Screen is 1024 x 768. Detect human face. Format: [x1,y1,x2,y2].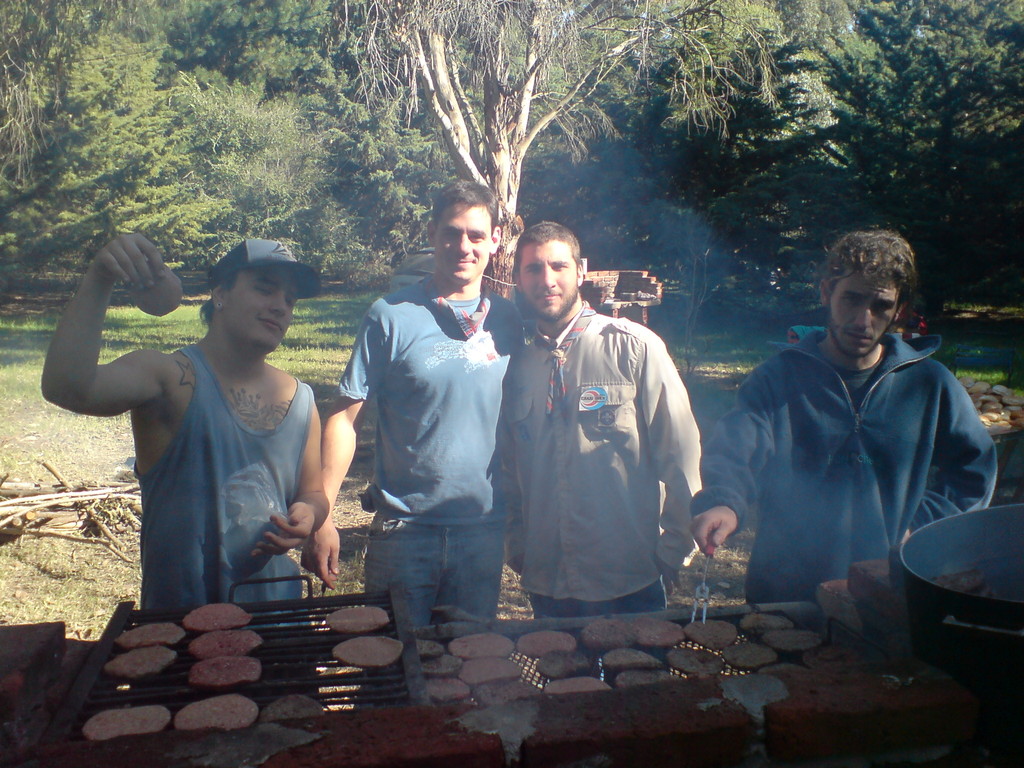
[518,239,582,317].
